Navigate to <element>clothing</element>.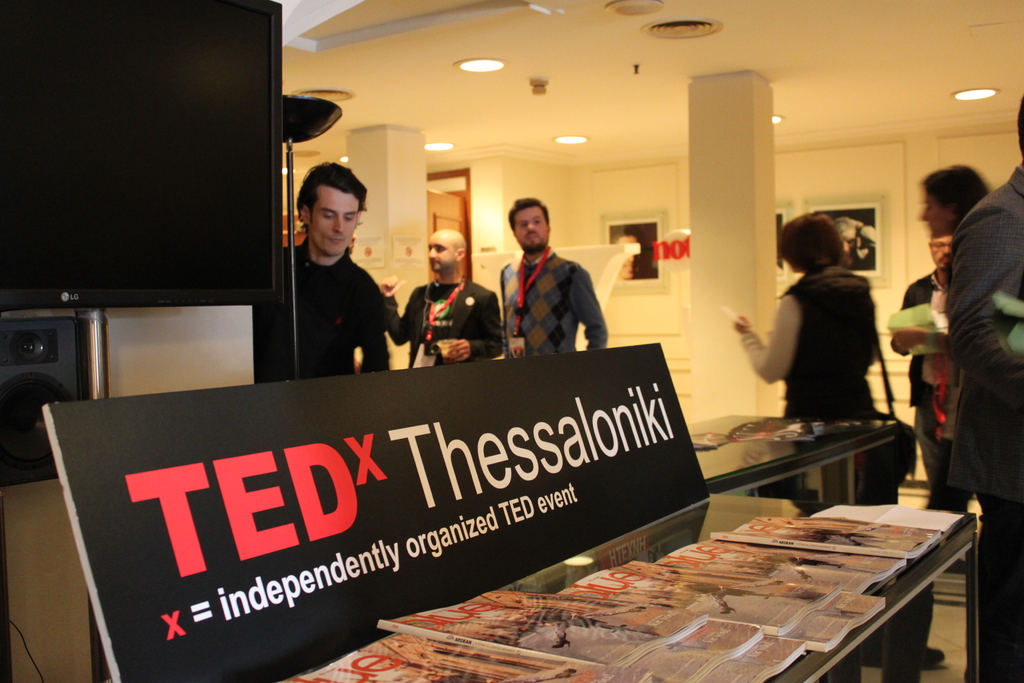
Navigation target: 255, 239, 388, 378.
